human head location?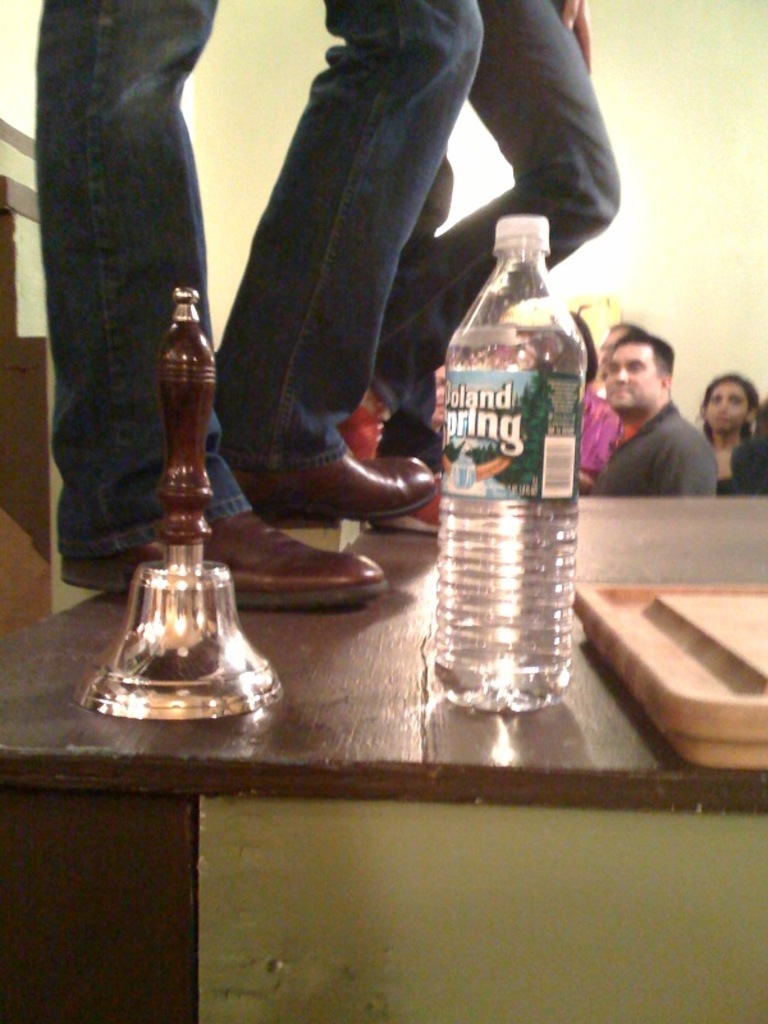
708/367/759/436
